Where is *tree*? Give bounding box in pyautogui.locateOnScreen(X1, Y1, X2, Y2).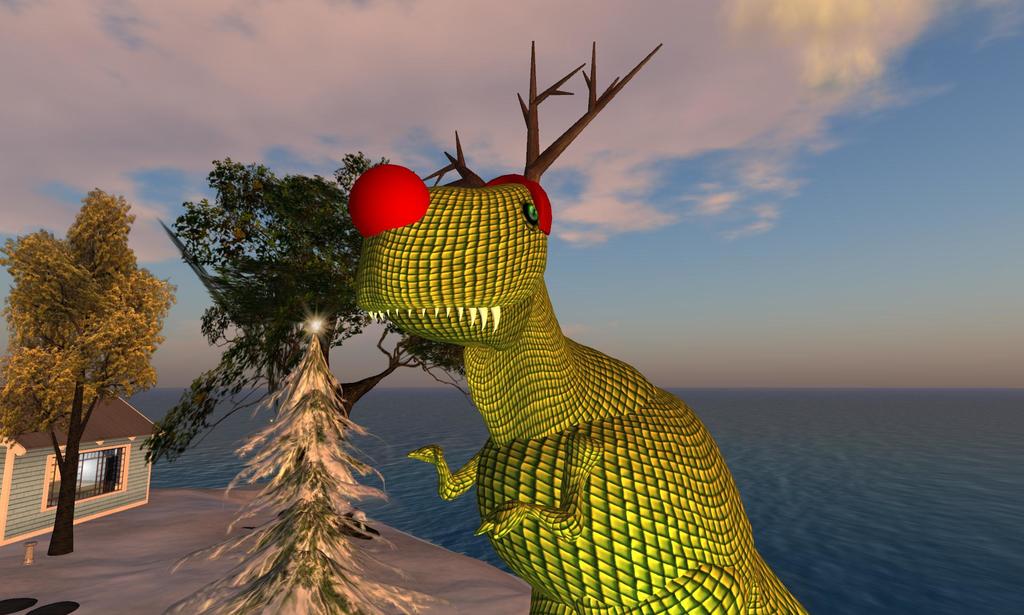
pyautogui.locateOnScreen(14, 172, 172, 507).
